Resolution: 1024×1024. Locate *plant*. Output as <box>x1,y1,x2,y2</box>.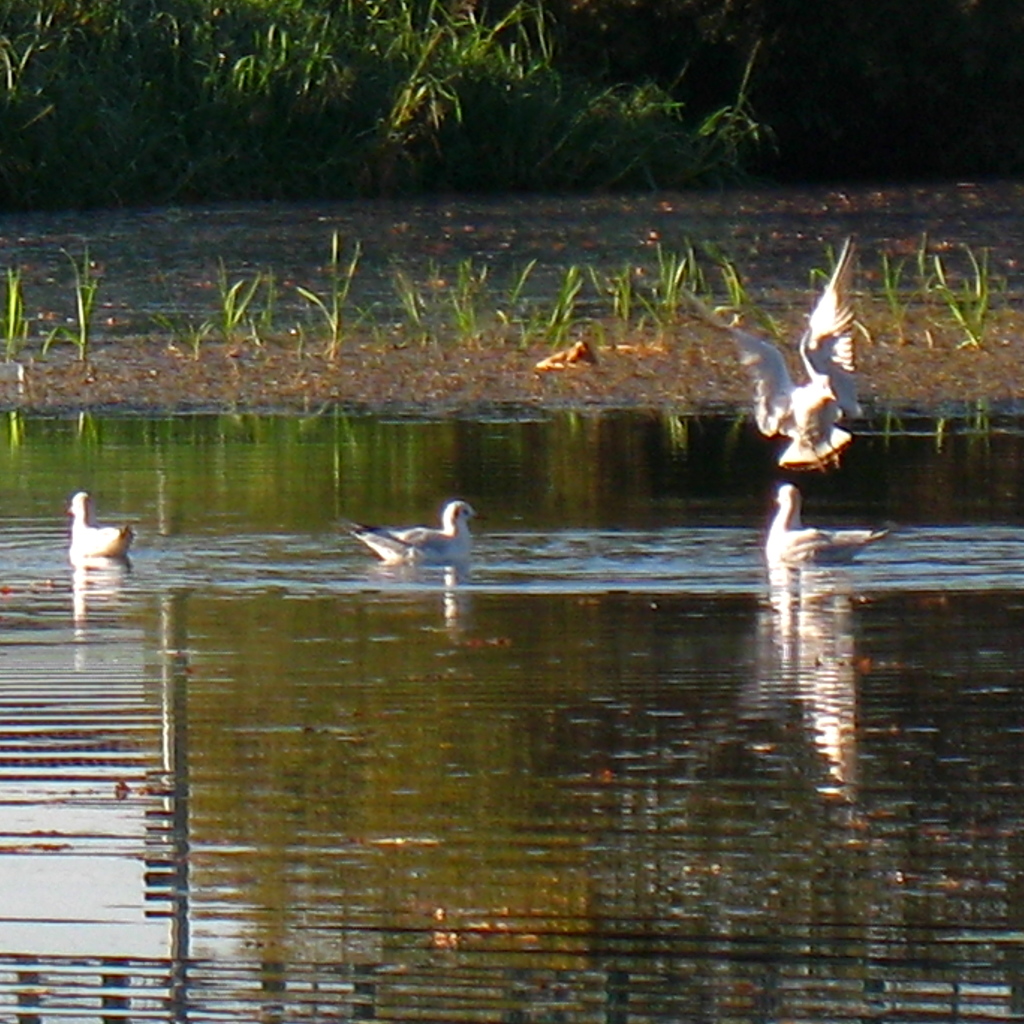
<box>146,316,223,352</box>.
